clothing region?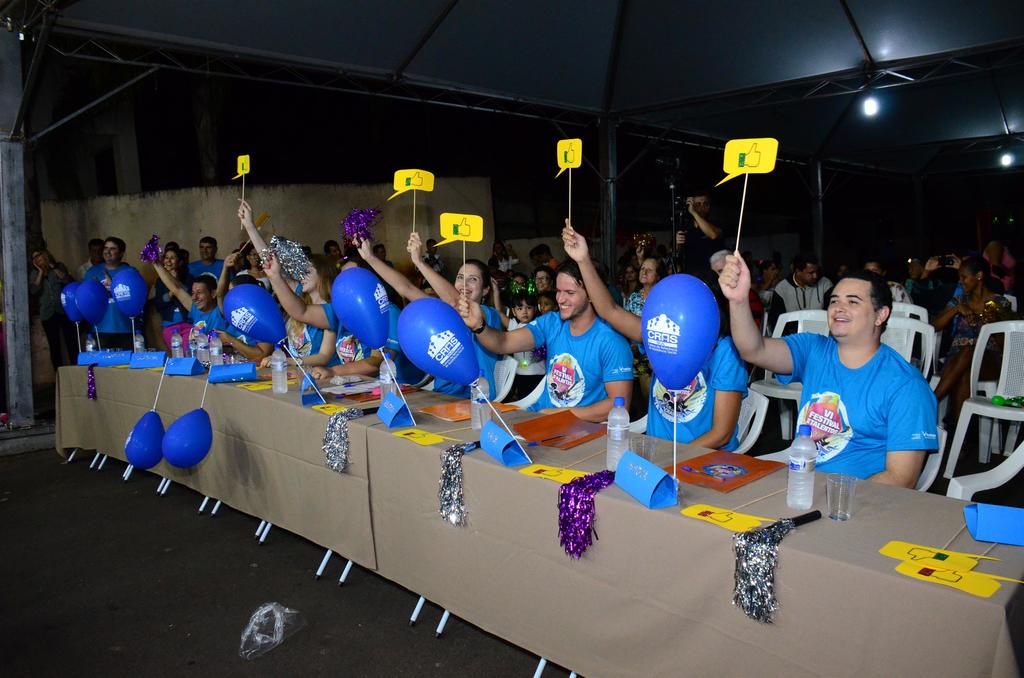
[x1=435, y1=303, x2=514, y2=402]
